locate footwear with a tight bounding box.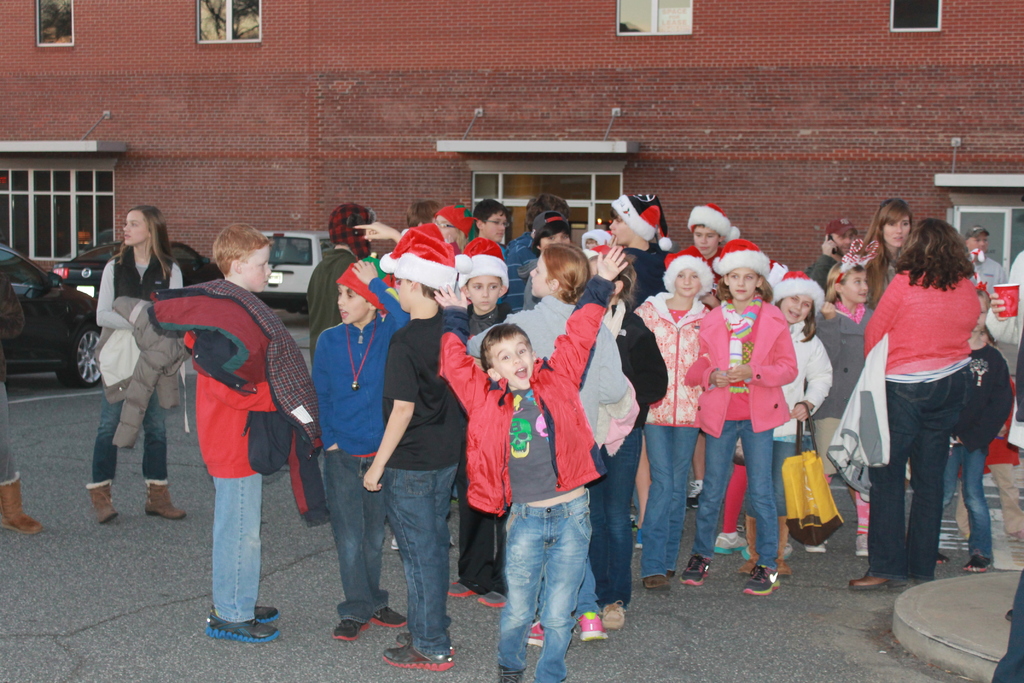
[left=396, top=629, right=454, bottom=657].
